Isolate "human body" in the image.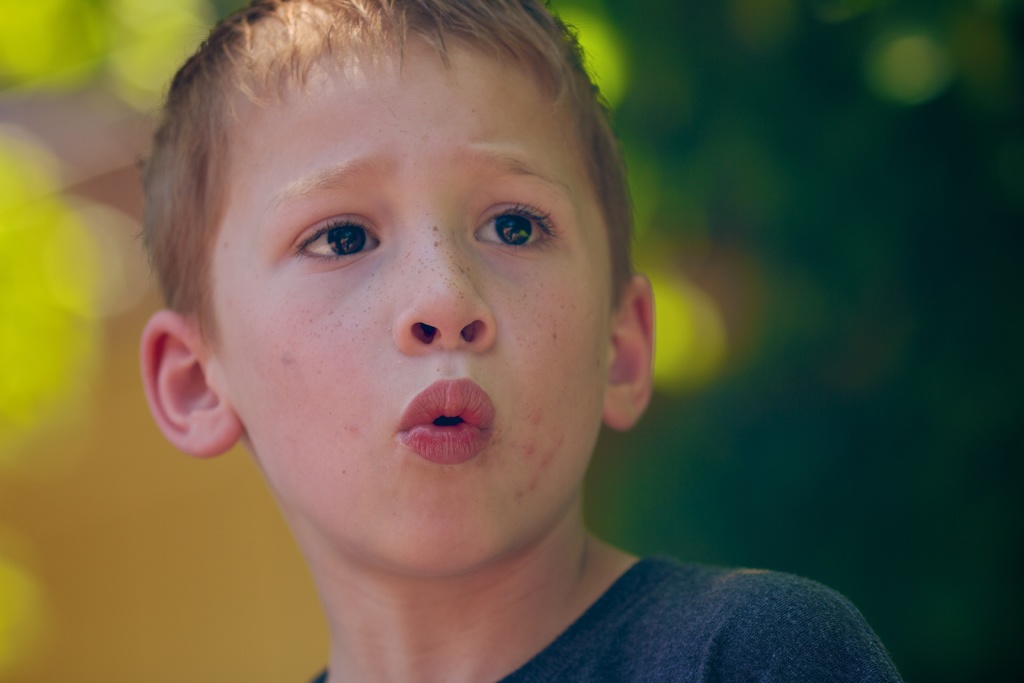
Isolated region: bbox=(143, 0, 897, 680).
